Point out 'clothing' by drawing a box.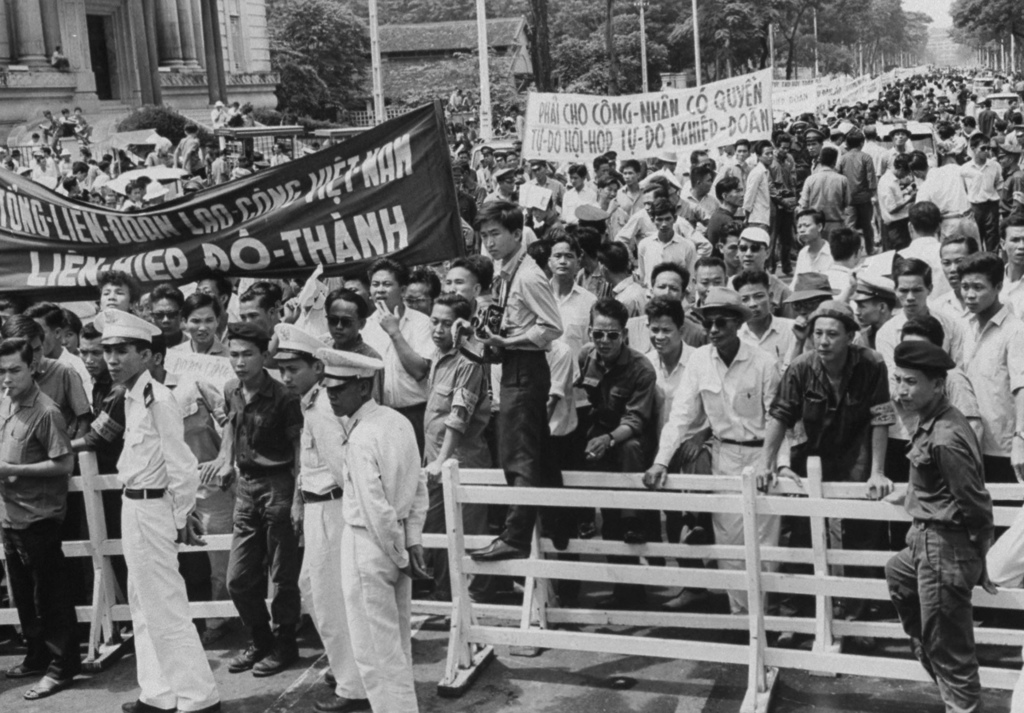
x1=704 y1=204 x2=732 y2=267.
